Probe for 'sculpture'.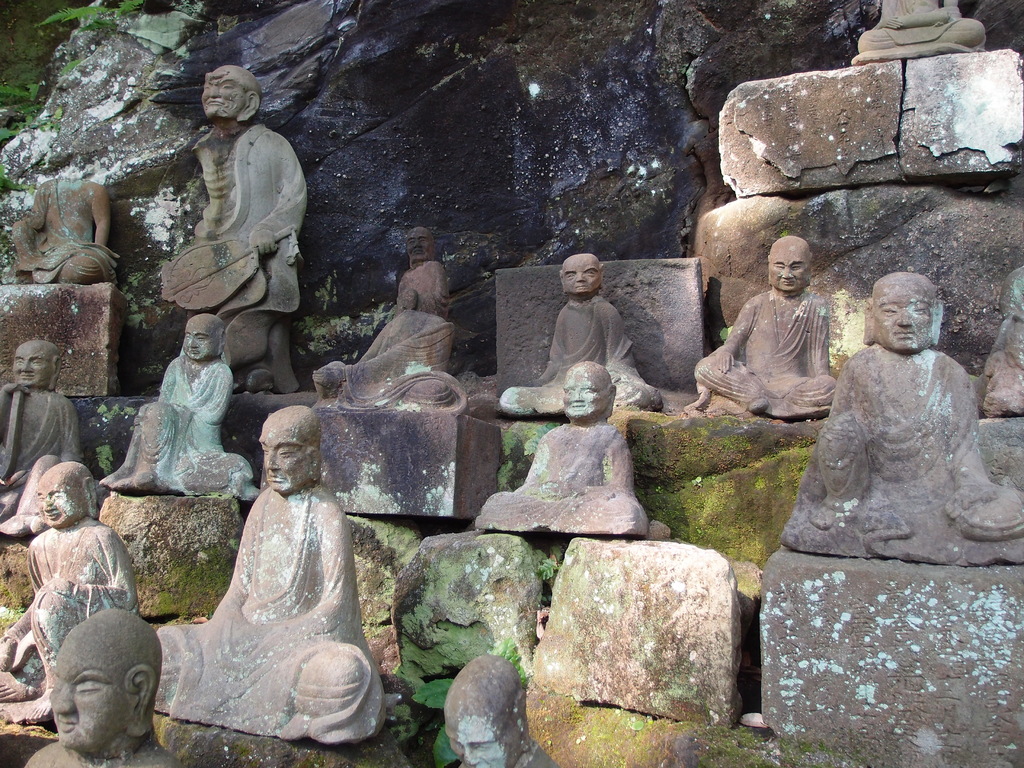
Probe result: <bbox>307, 283, 460, 422</bbox>.
